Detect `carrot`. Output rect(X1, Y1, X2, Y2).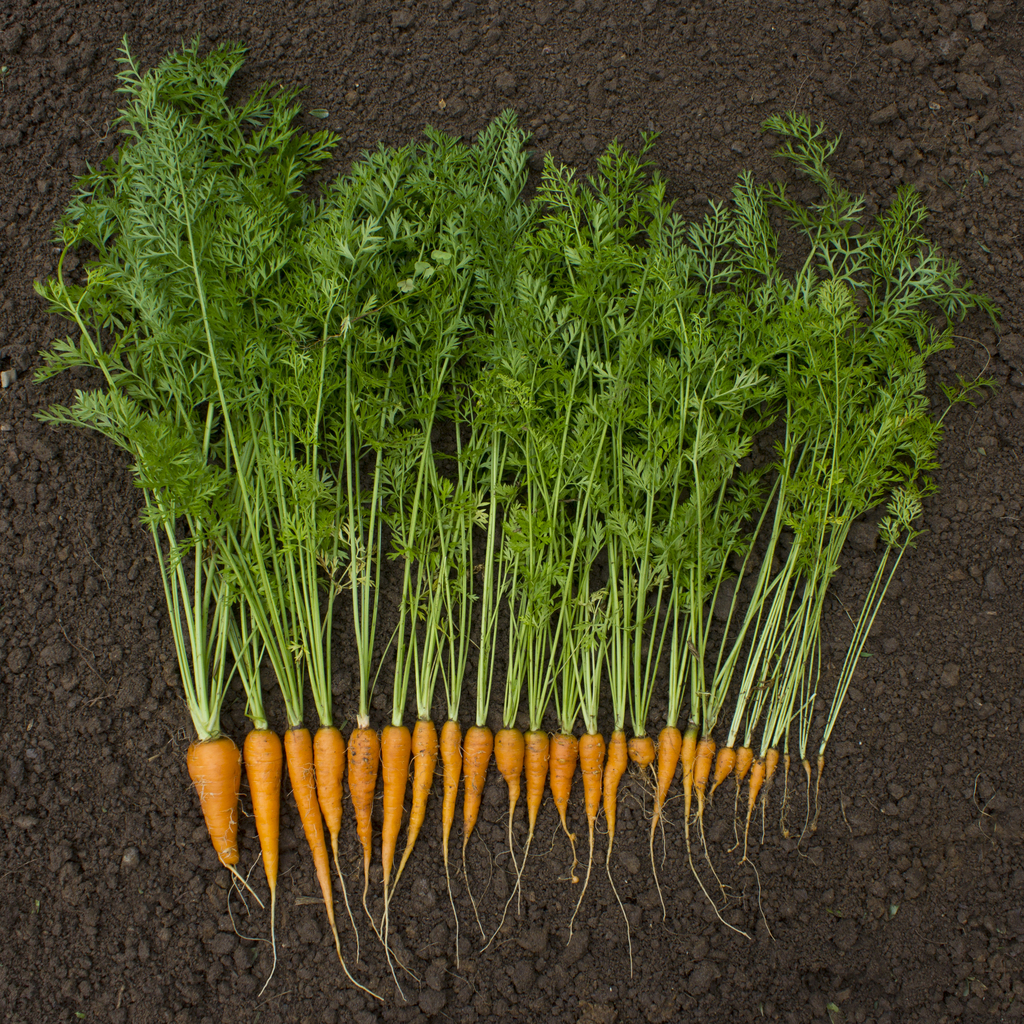
rect(691, 737, 721, 812).
